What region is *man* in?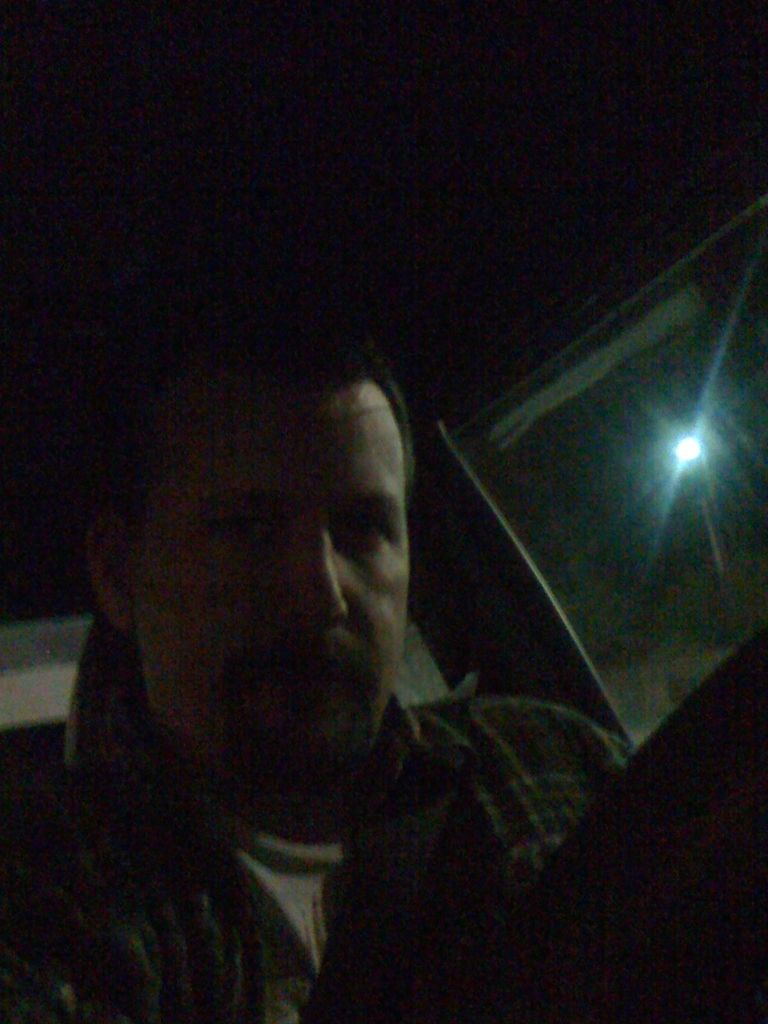
region(0, 259, 648, 1023).
